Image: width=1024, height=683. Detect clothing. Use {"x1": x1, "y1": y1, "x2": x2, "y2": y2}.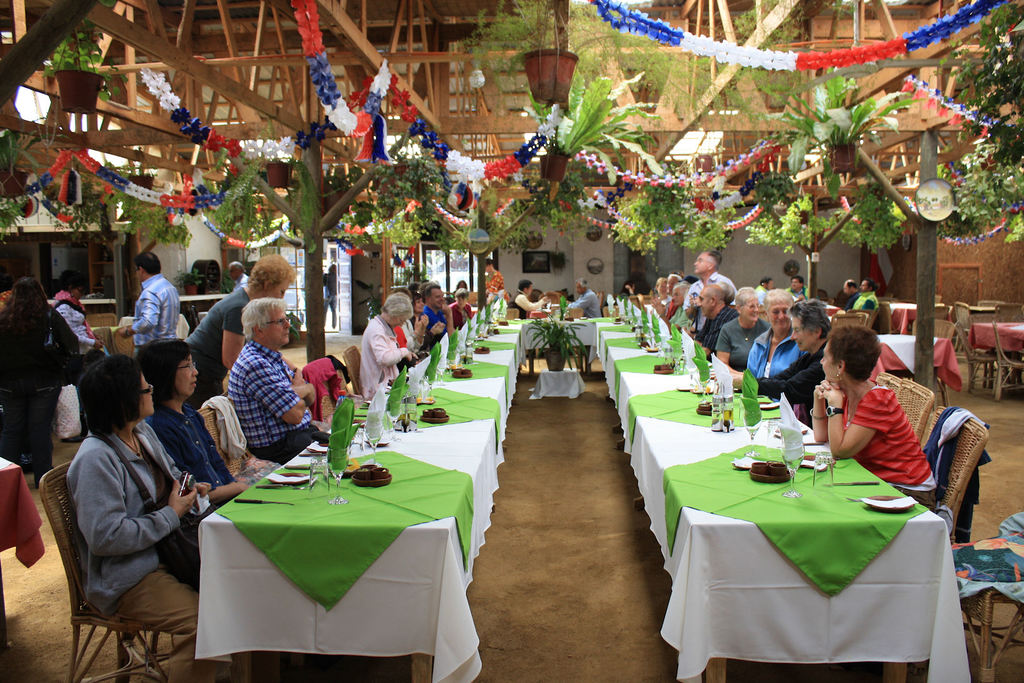
{"x1": 751, "y1": 354, "x2": 821, "y2": 427}.
